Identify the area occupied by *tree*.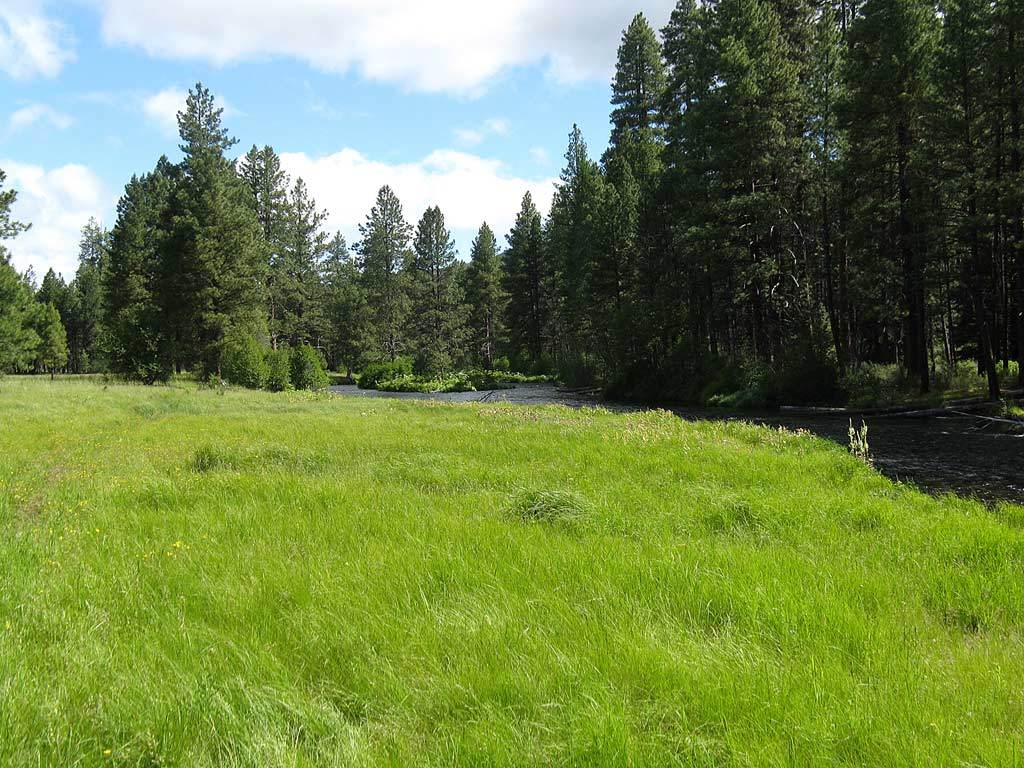
Area: [343, 182, 414, 373].
